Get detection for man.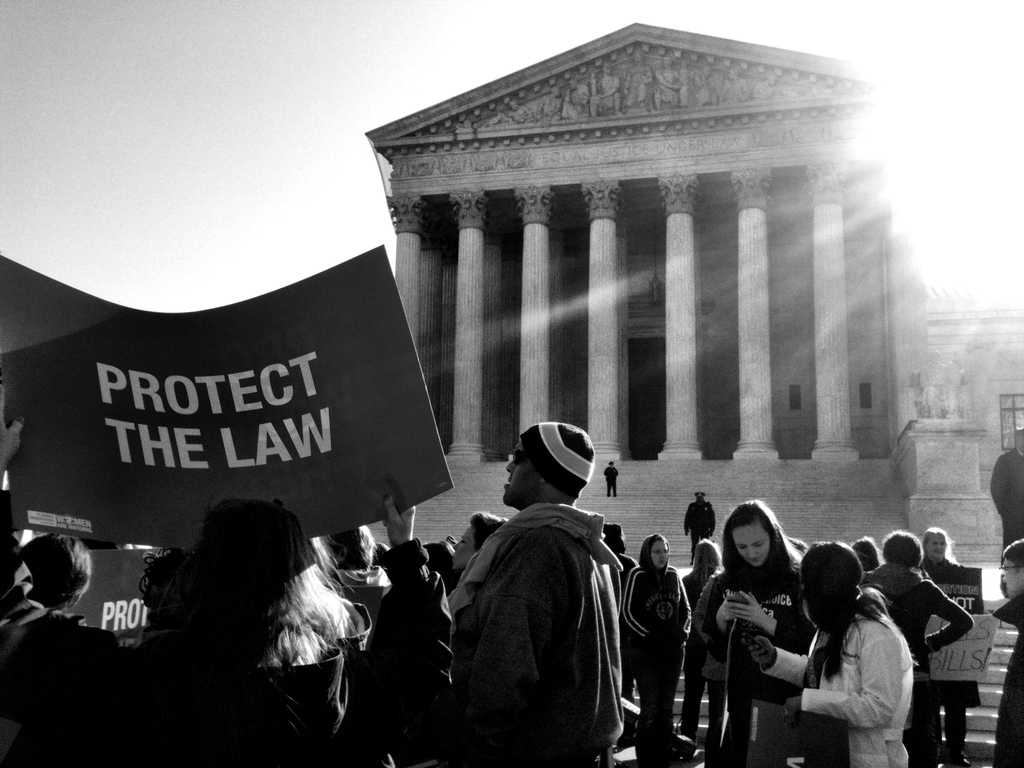
Detection: bbox(986, 535, 1023, 767).
